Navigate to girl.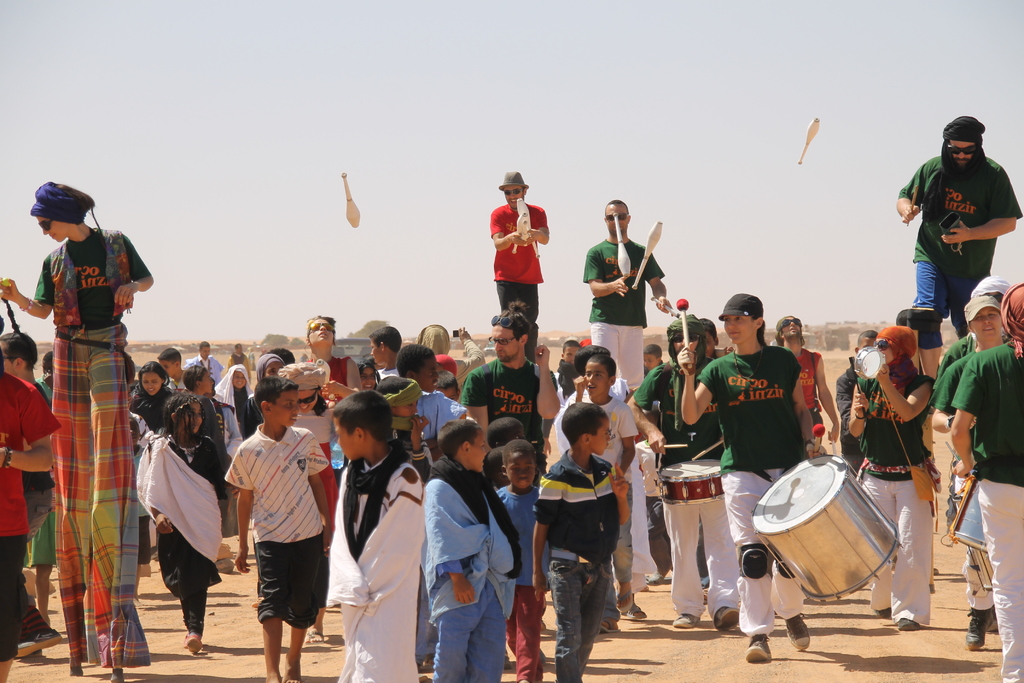
Navigation target: 240,352,285,440.
